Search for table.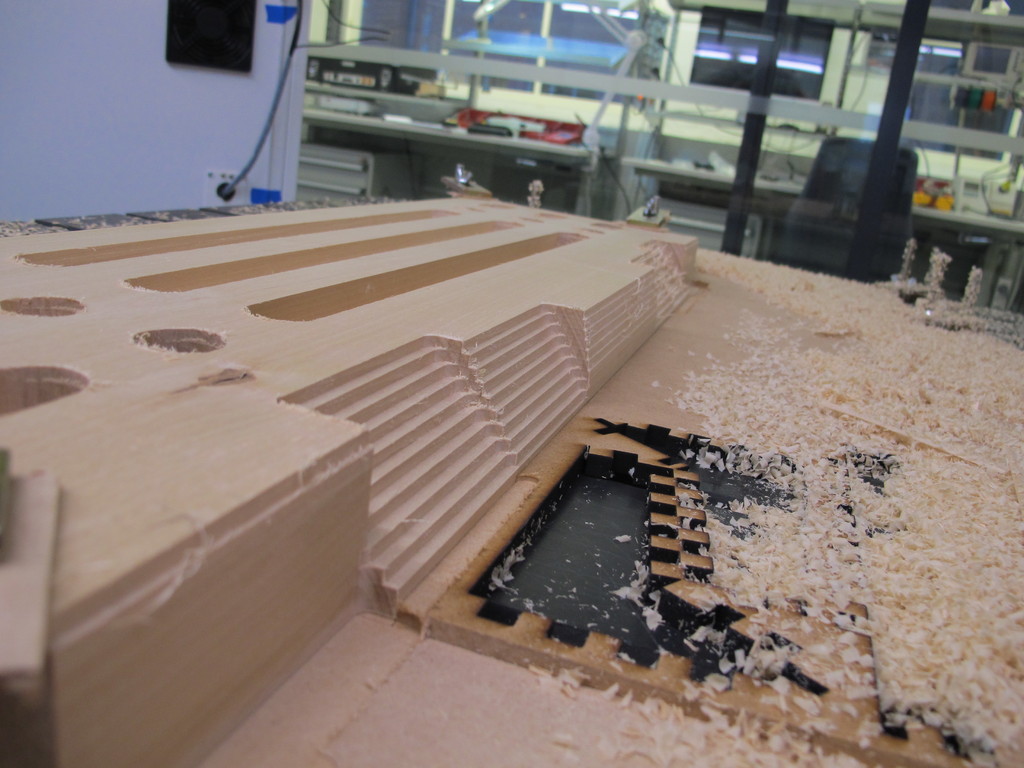
Found at box=[618, 160, 1023, 306].
